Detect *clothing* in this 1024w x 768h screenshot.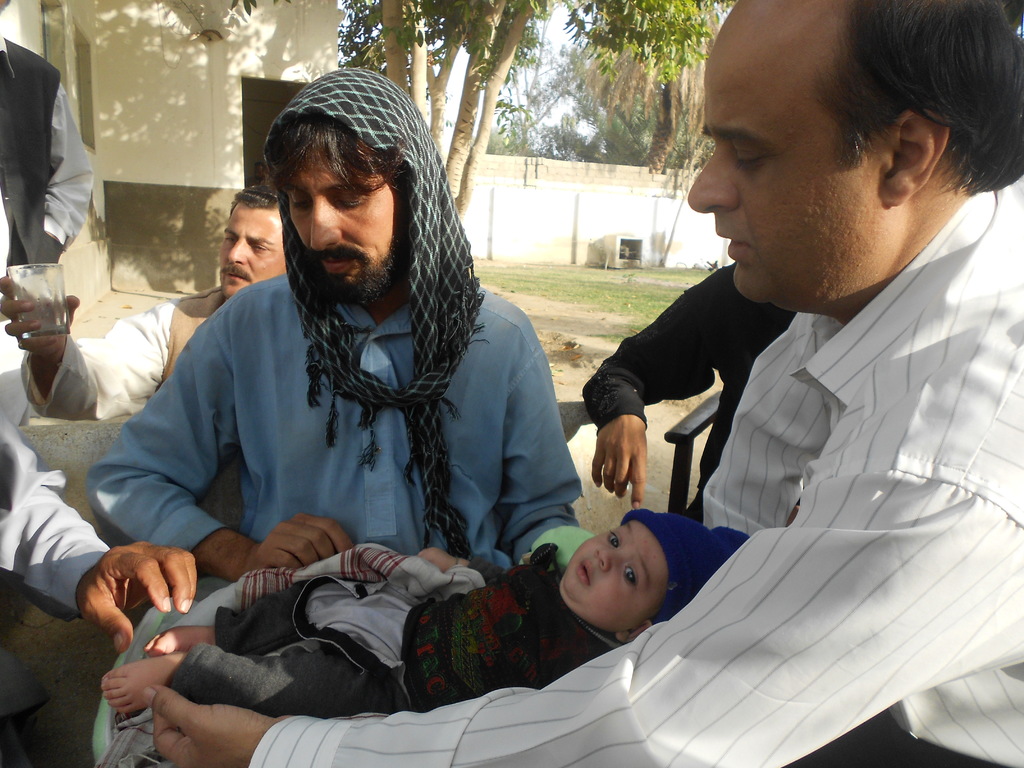
Detection: <box>245,177,1023,767</box>.
